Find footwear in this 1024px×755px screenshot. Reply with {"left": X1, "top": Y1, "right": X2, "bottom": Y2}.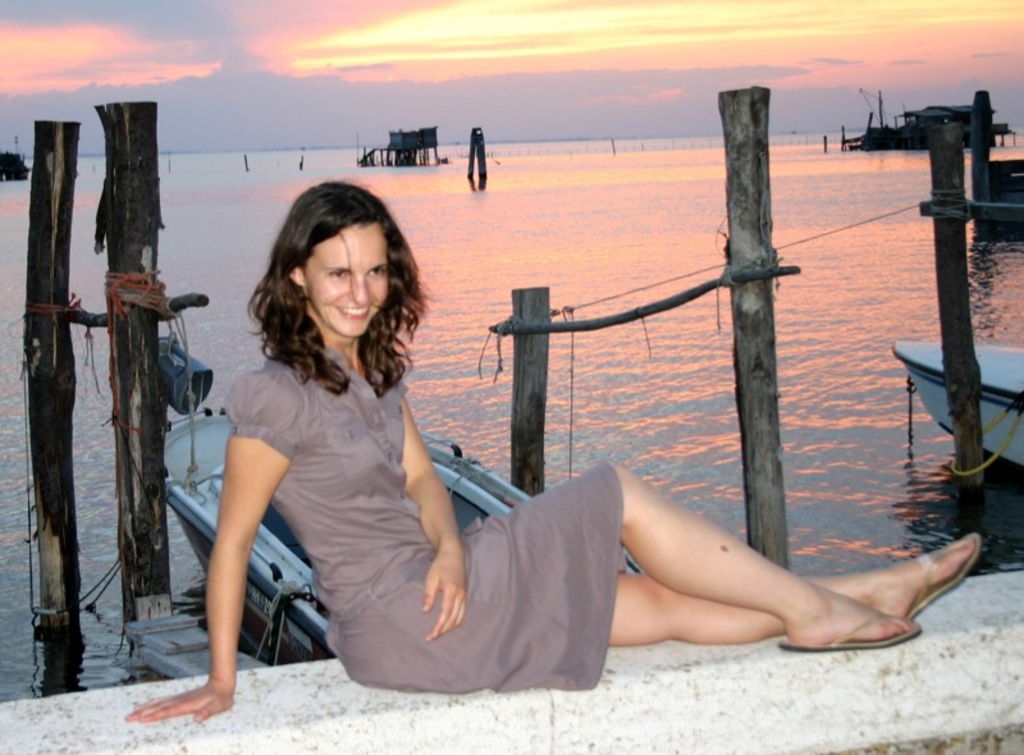
{"left": 905, "top": 536, "right": 979, "bottom": 614}.
